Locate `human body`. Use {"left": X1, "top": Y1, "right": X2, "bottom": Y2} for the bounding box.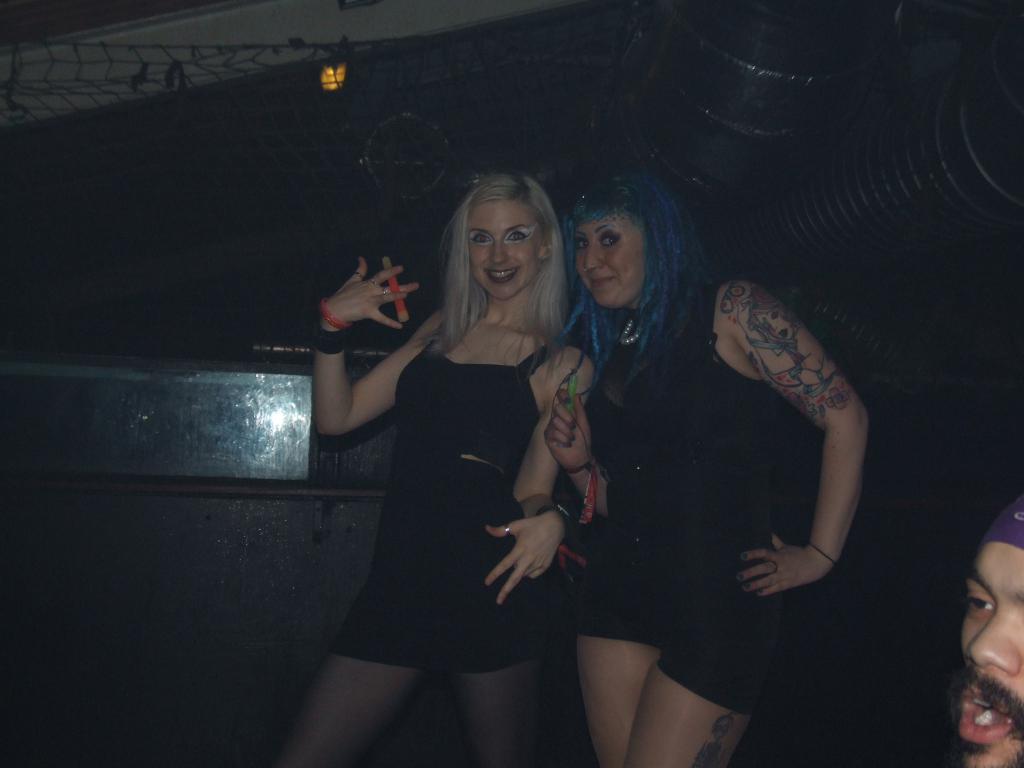
{"left": 490, "top": 156, "right": 851, "bottom": 759}.
